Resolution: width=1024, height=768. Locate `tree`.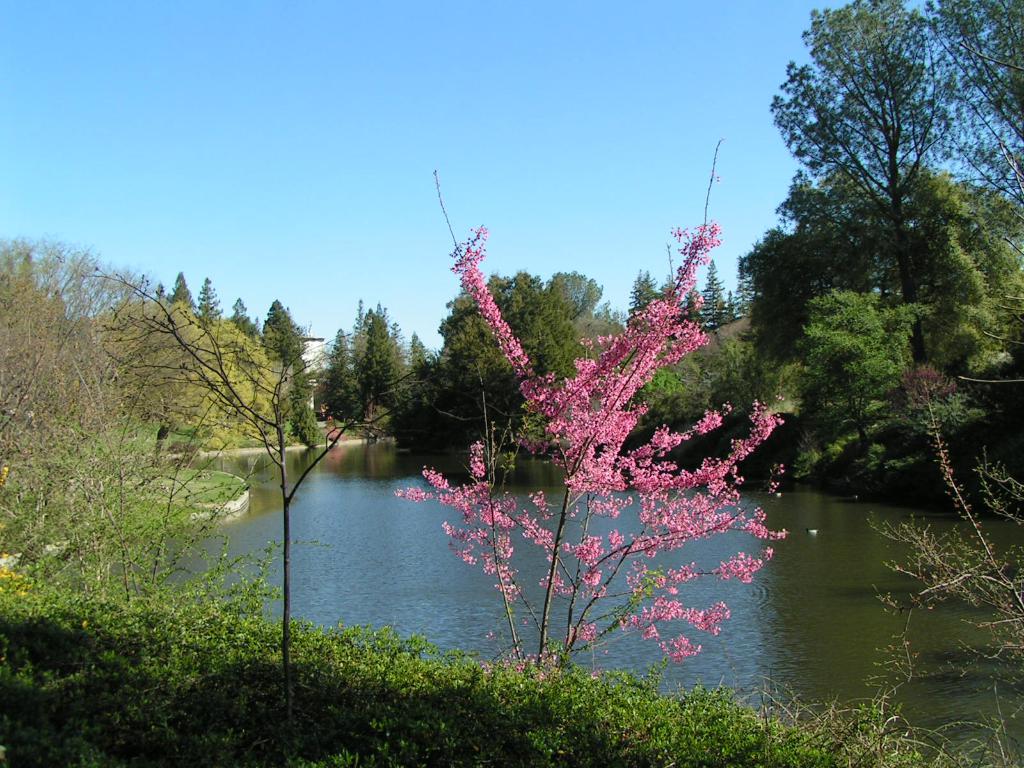
{"x1": 166, "y1": 270, "x2": 198, "y2": 312}.
